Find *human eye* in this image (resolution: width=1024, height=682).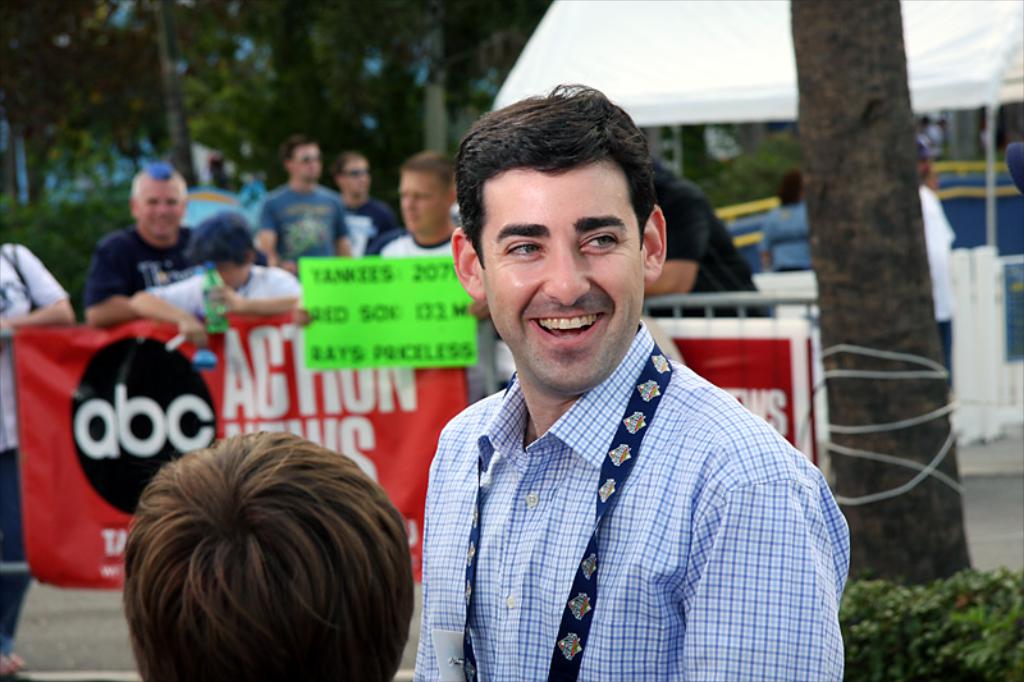
bbox=(577, 225, 626, 255).
